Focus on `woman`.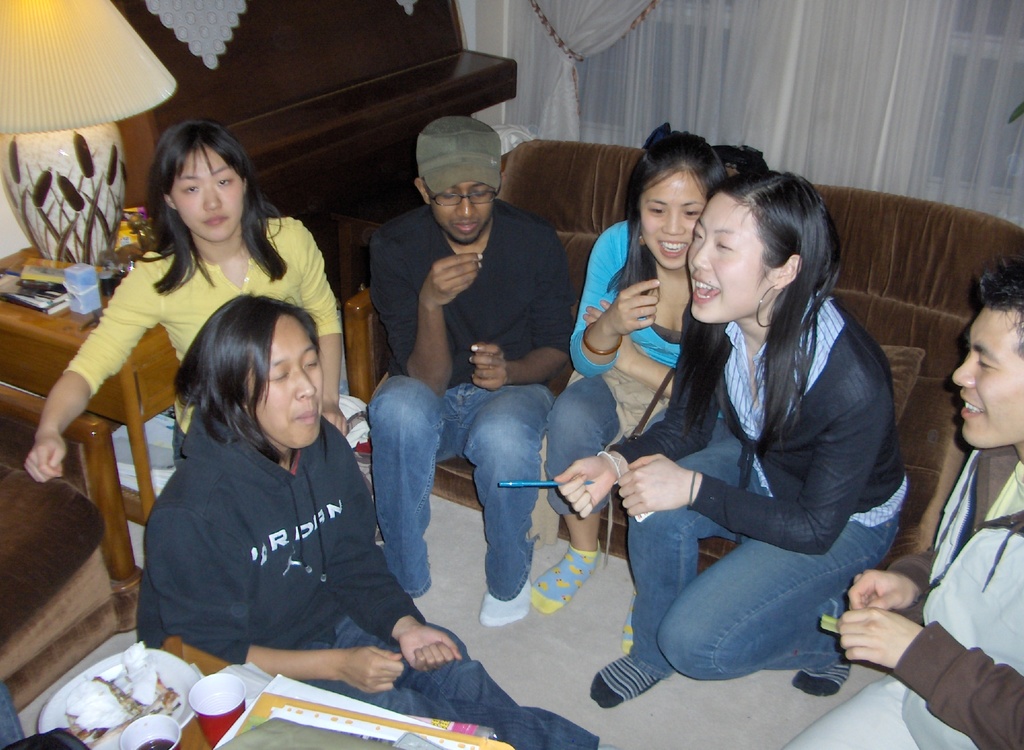
Focused at (x1=19, y1=120, x2=345, y2=465).
